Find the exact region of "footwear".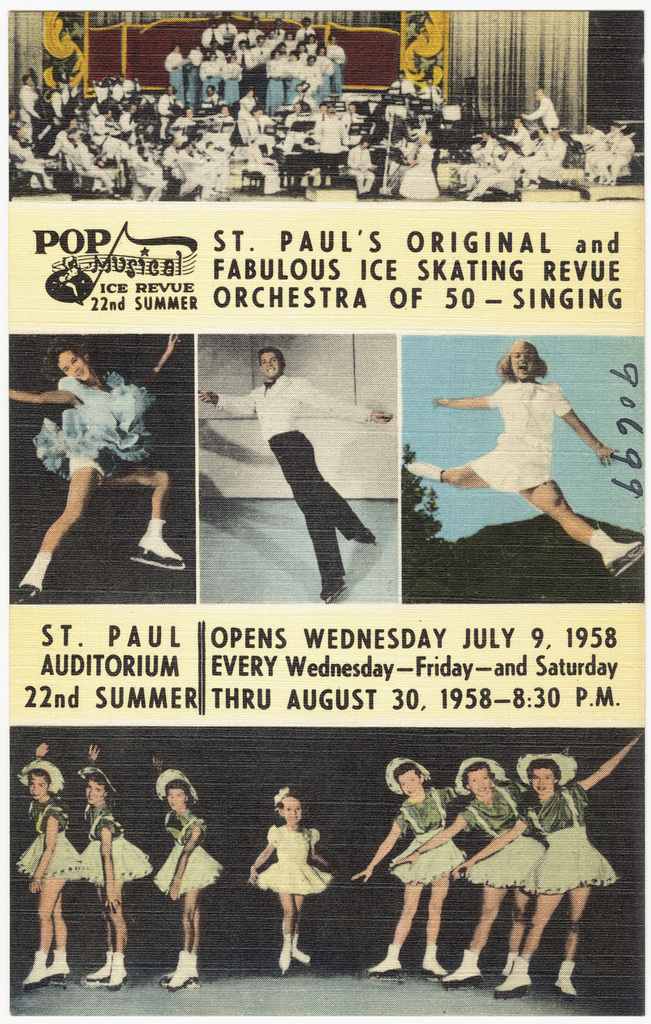
Exact region: Rect(322, 582, 345, 601).
